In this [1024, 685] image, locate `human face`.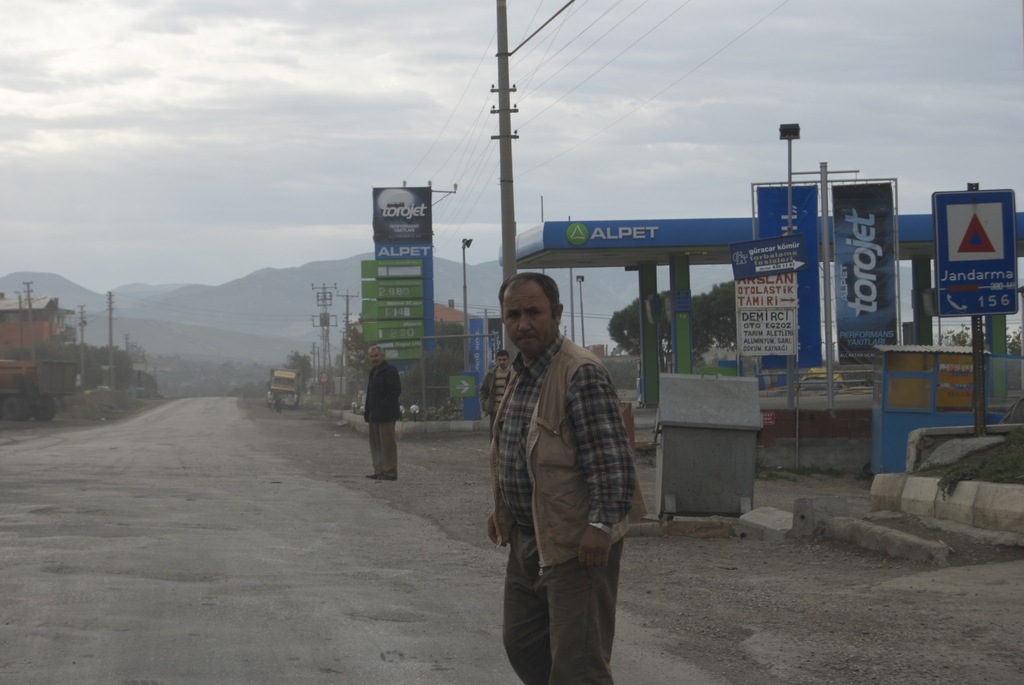
Bounding box: [366, 347, 383, 370].
